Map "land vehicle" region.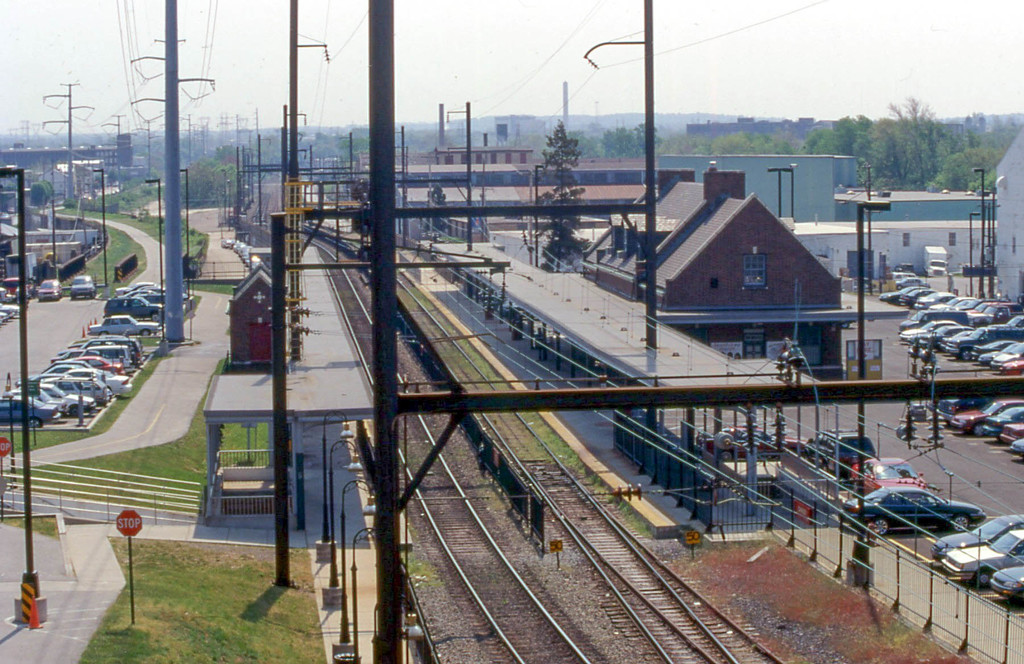
Mapped to pyautogui.locateOnScreen(912, 290, 956, 311).
